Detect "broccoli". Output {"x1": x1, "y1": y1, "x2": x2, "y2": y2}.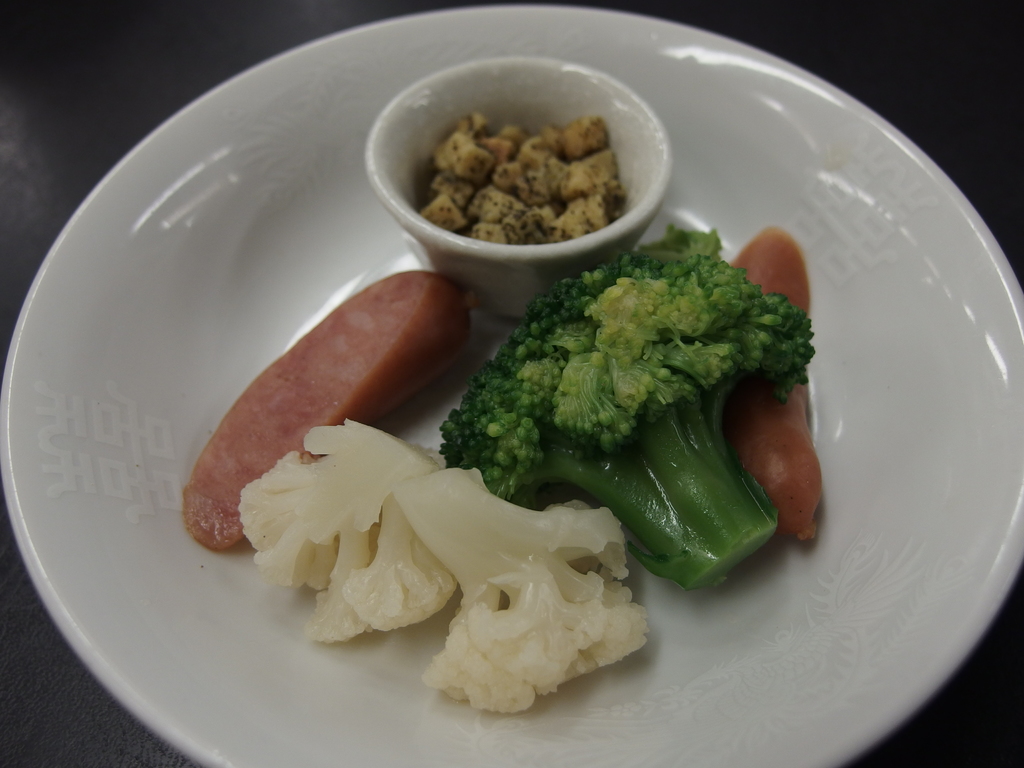
{"x1": 439, "y1": 252, "x2": 815, "y2": 590}.
